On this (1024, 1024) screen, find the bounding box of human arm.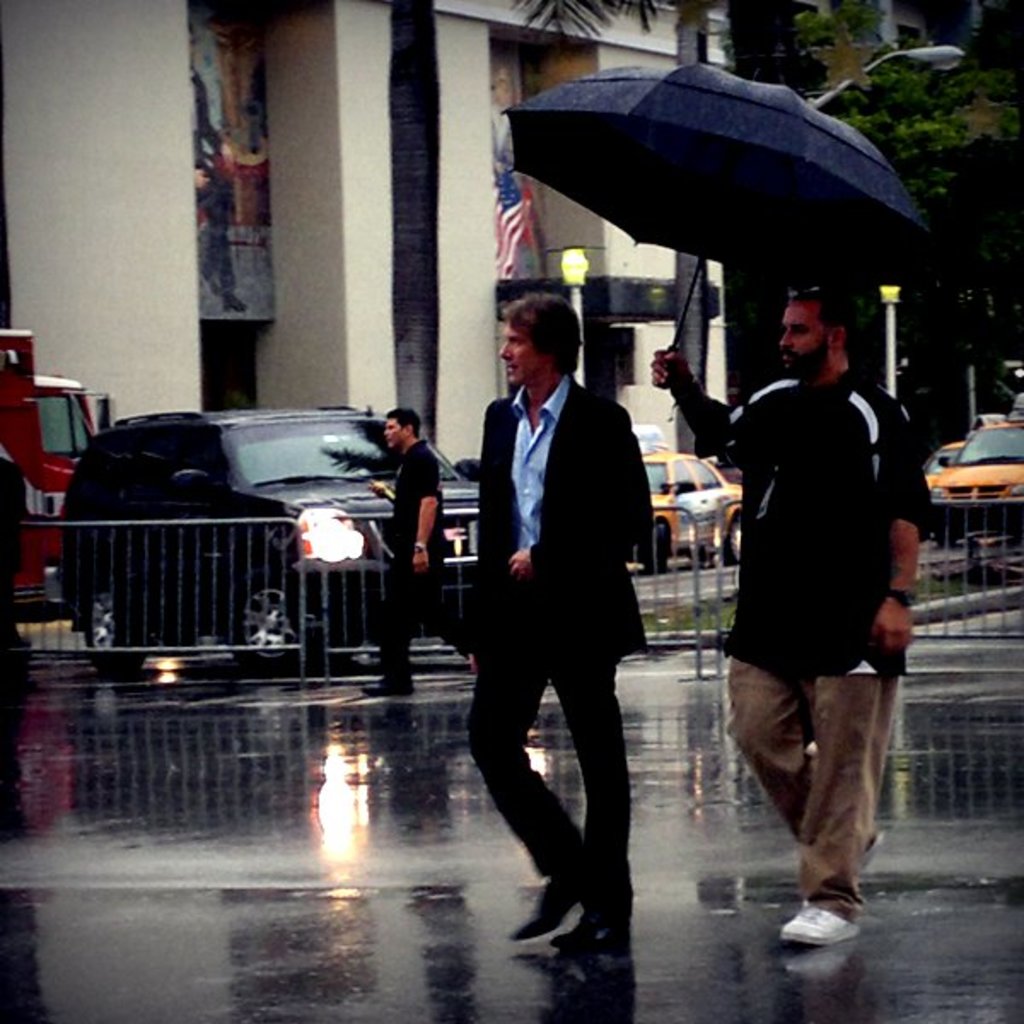
Bounding box: <bbox>403, 428, 440, 575</bbox>.
